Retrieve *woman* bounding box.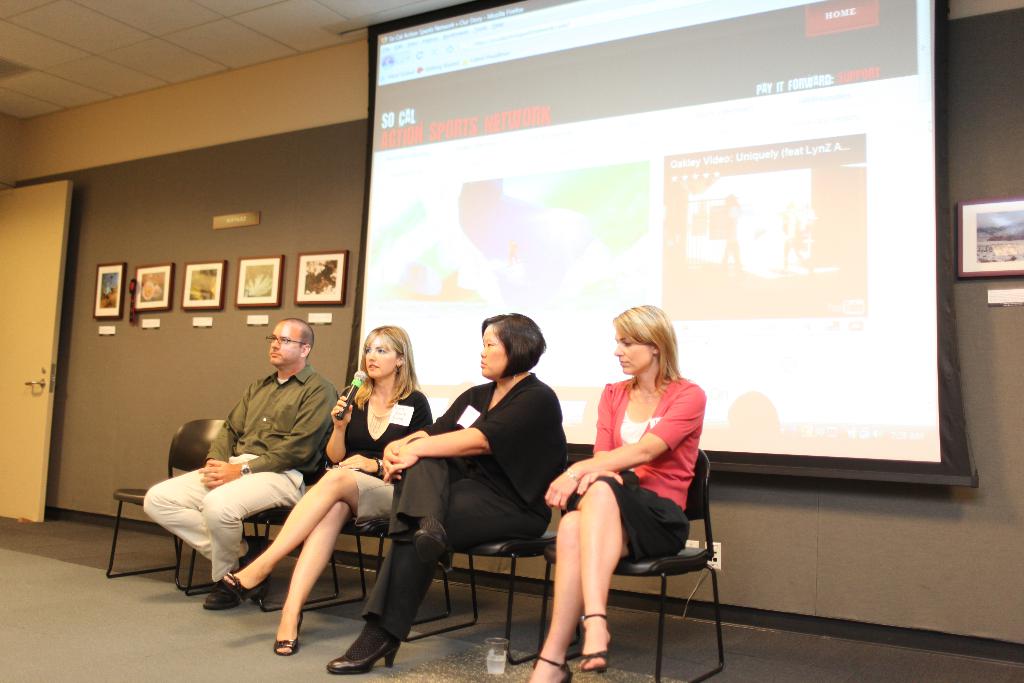
Bounding box: pyautogui.locateOnScreen(329, 309, 570, 675).
